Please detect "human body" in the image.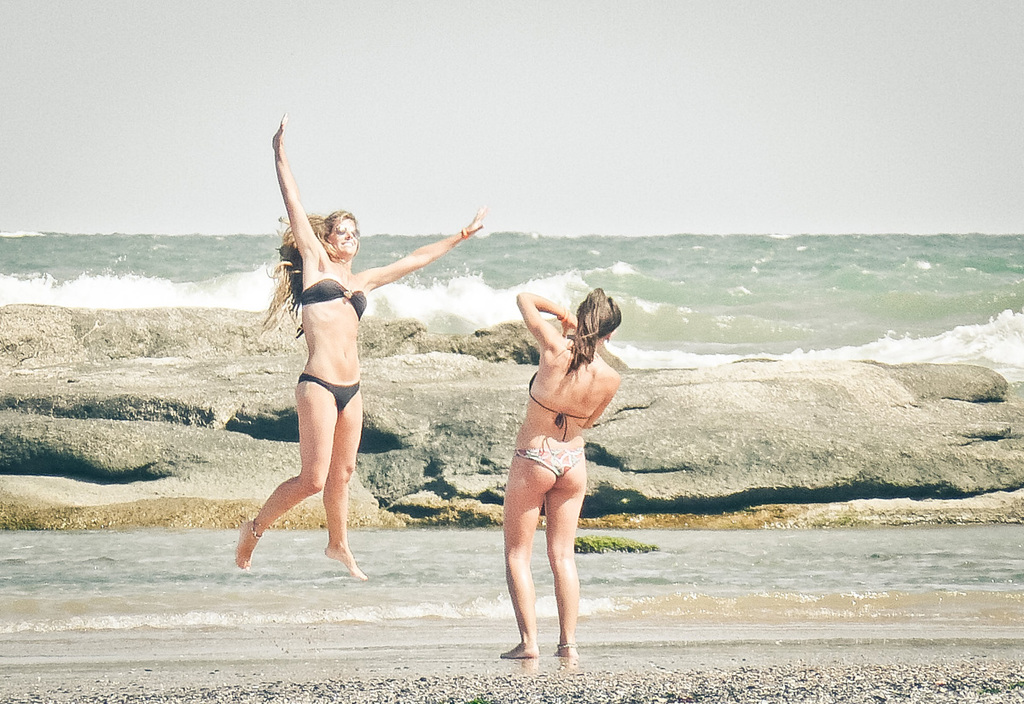
Rect(229, 113, 486, 580).
